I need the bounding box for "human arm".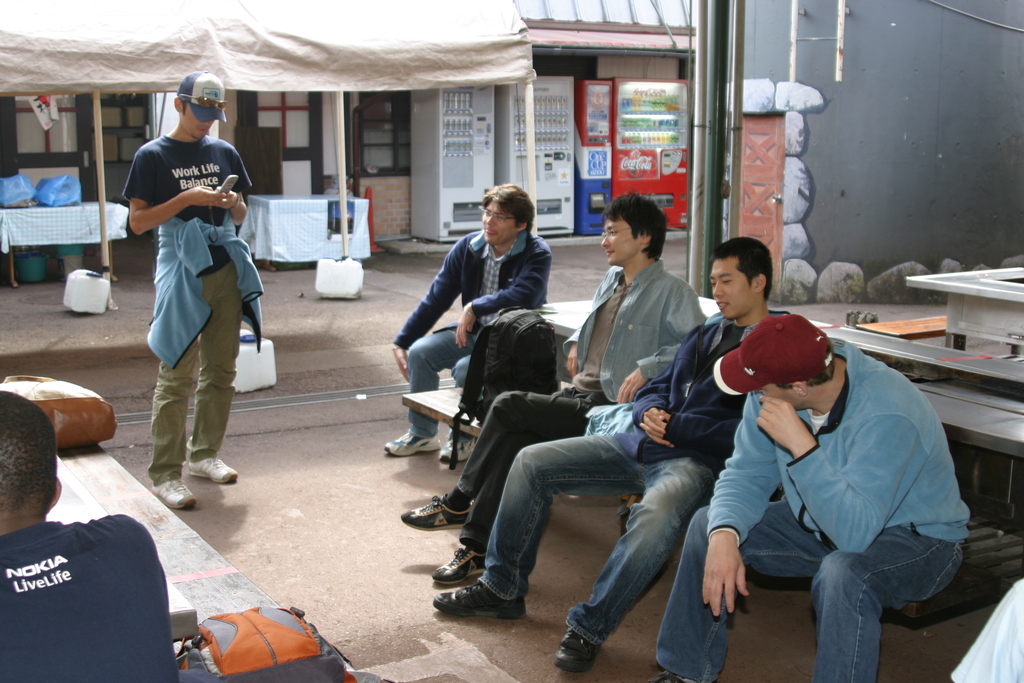
Here it is: [631, 367, 671, 437].
